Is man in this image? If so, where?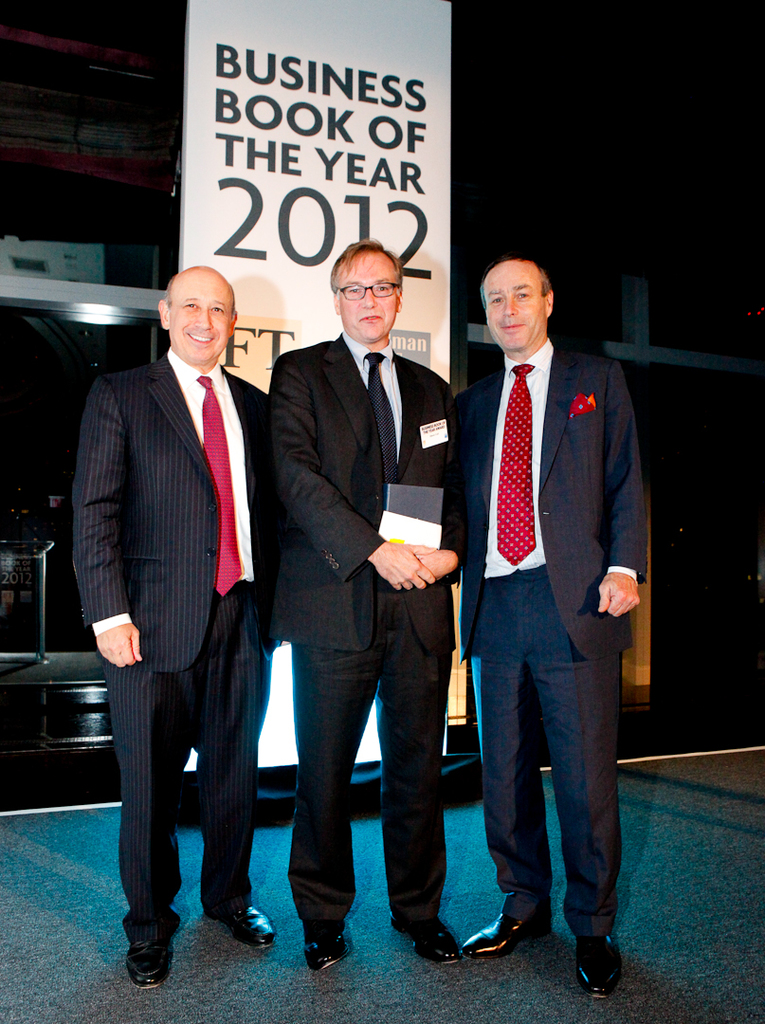
Yes, at [x1=452, y1=255, x2=650, y2=1009].
